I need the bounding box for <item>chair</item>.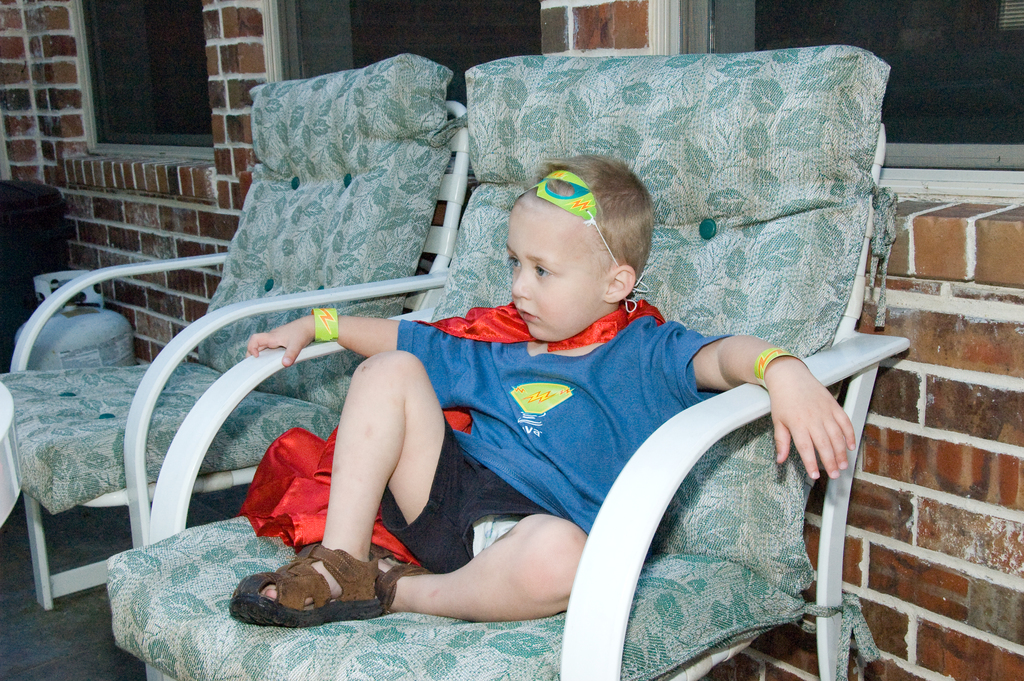
Here it is: {"x1": 0, "y1": 51, "x2": 470, "y2": 613}.
